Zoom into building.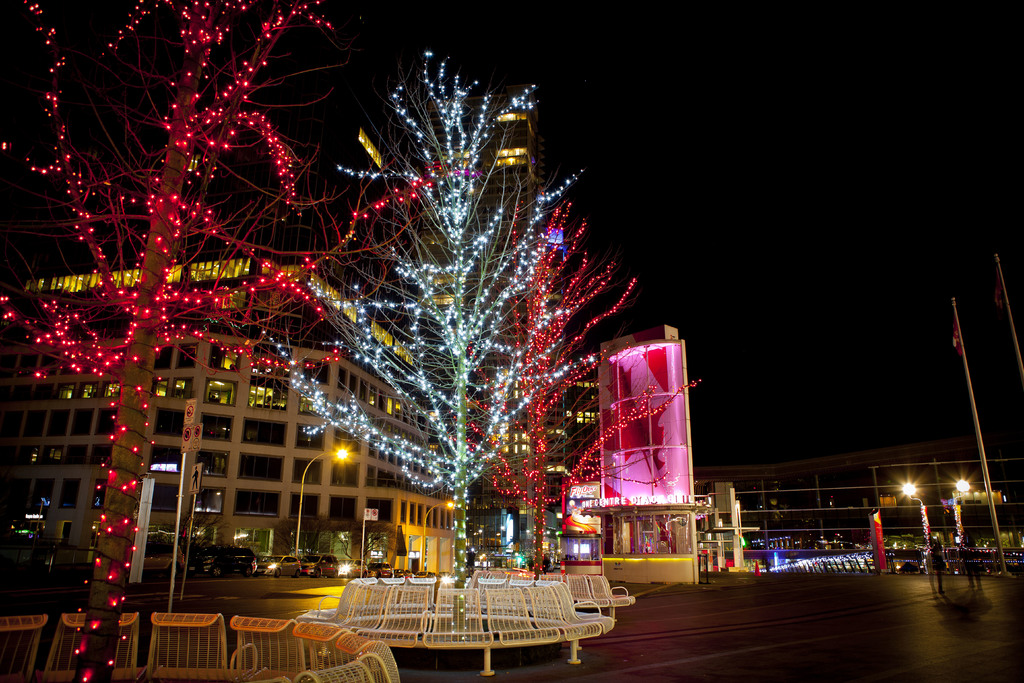
Zoom target: detection(594, 319, 699, 580).
